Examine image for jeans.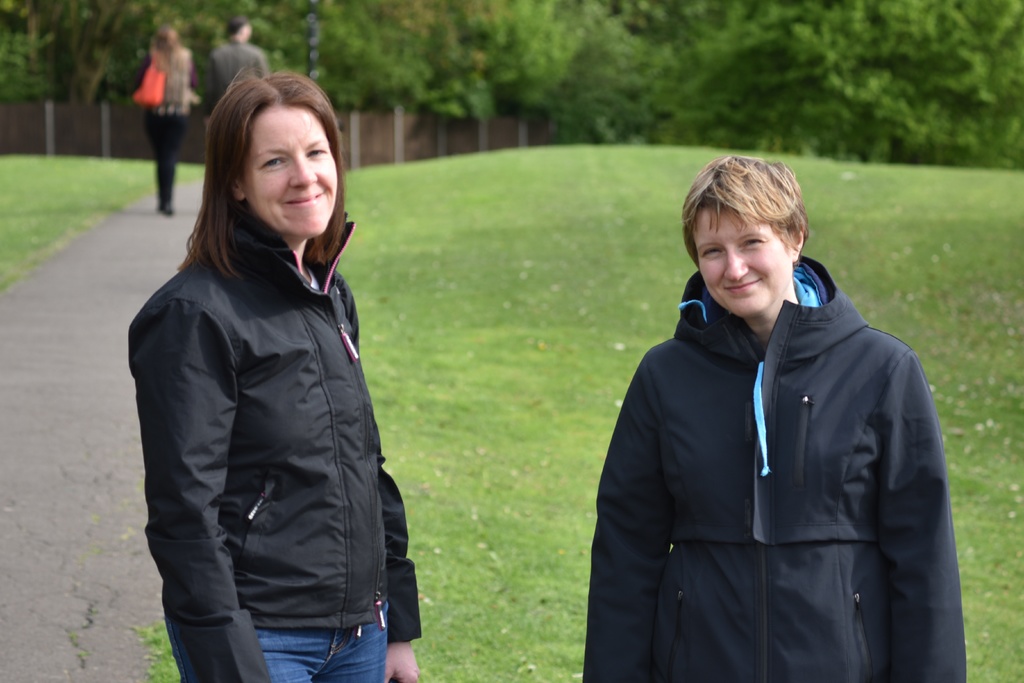
Examination result: {"left": 244, "top": 623, "right": 395, "bottom": 682}.
